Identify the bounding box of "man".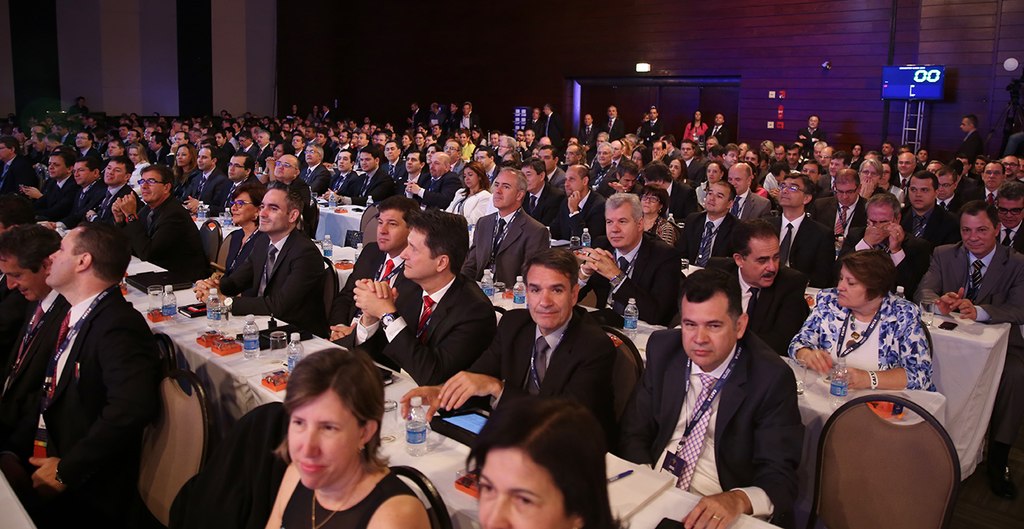
l=321, t=106, r=332, b=121.
